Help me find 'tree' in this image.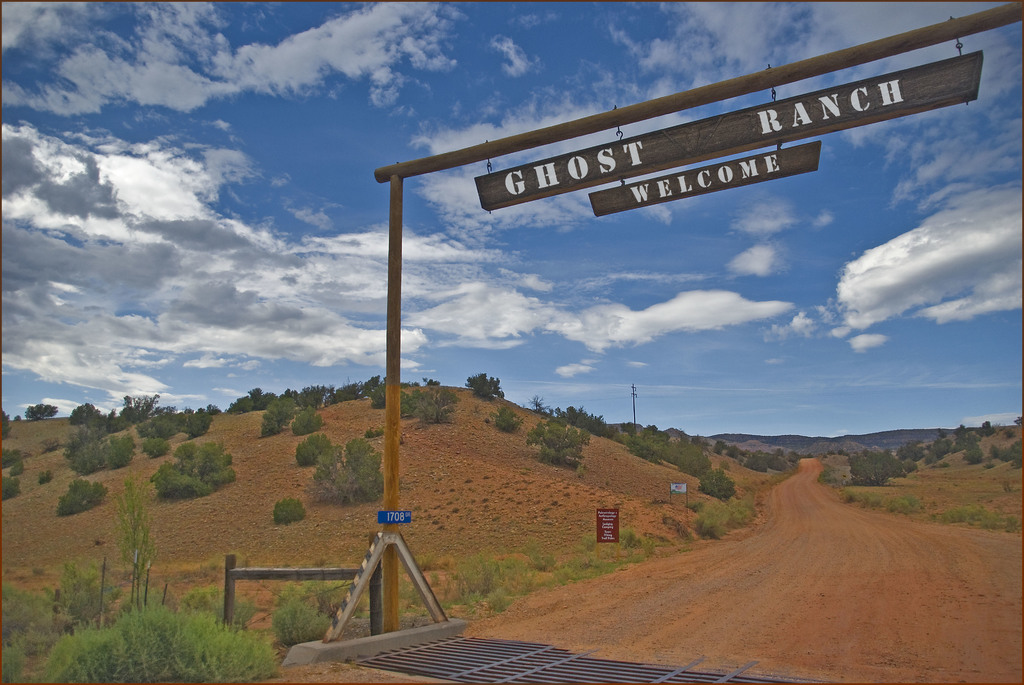
Found it: [x1=0, y1=448, x2=20, y2=476].
